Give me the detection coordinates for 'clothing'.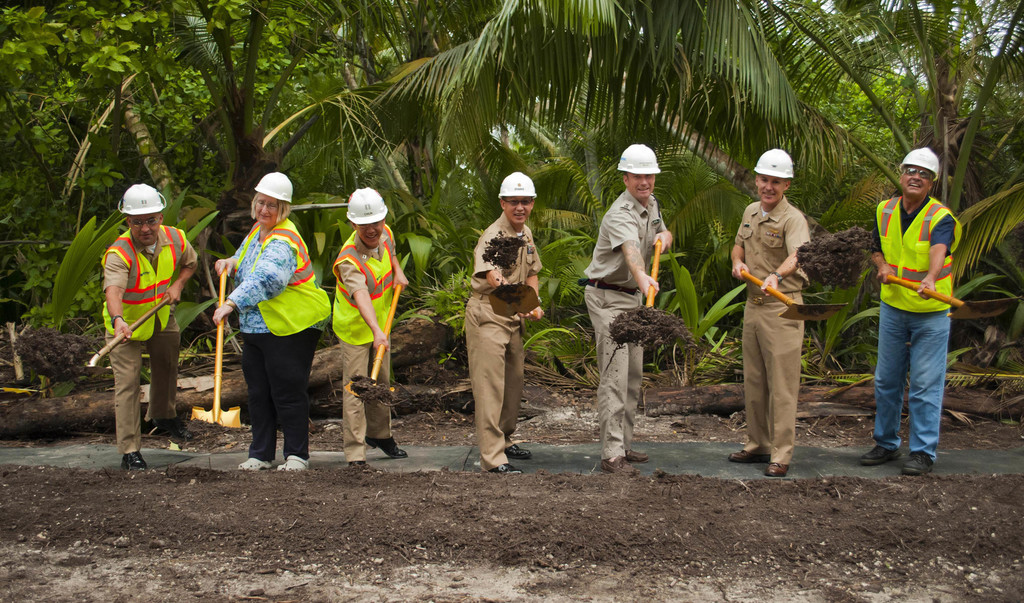
(326, 237, 398, 447).
